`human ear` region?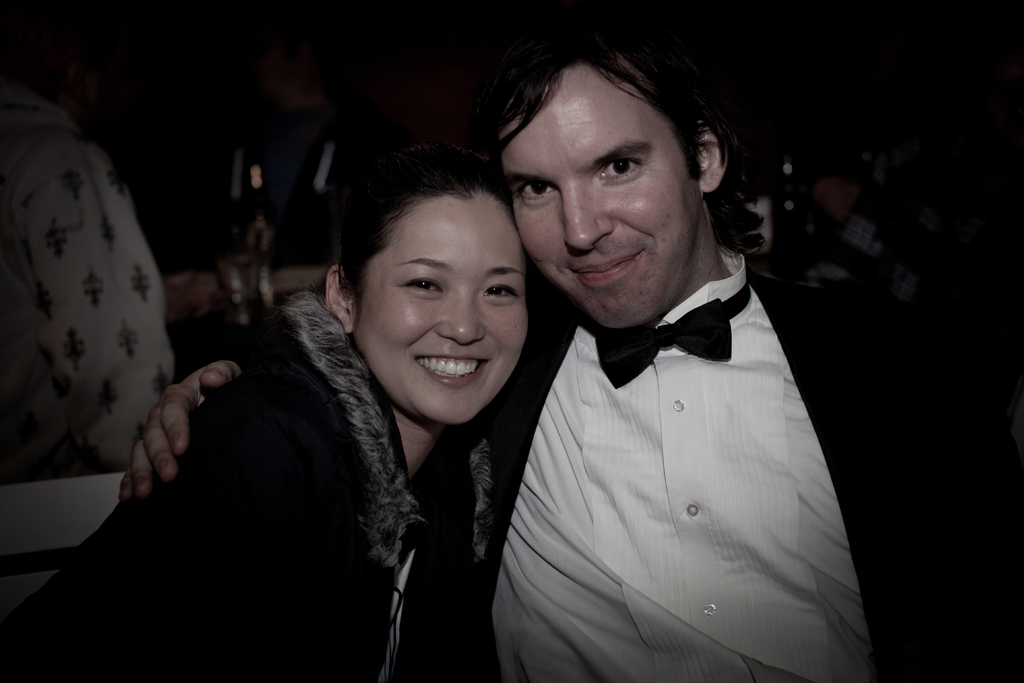
select_region(696, 118, 730, 195)
